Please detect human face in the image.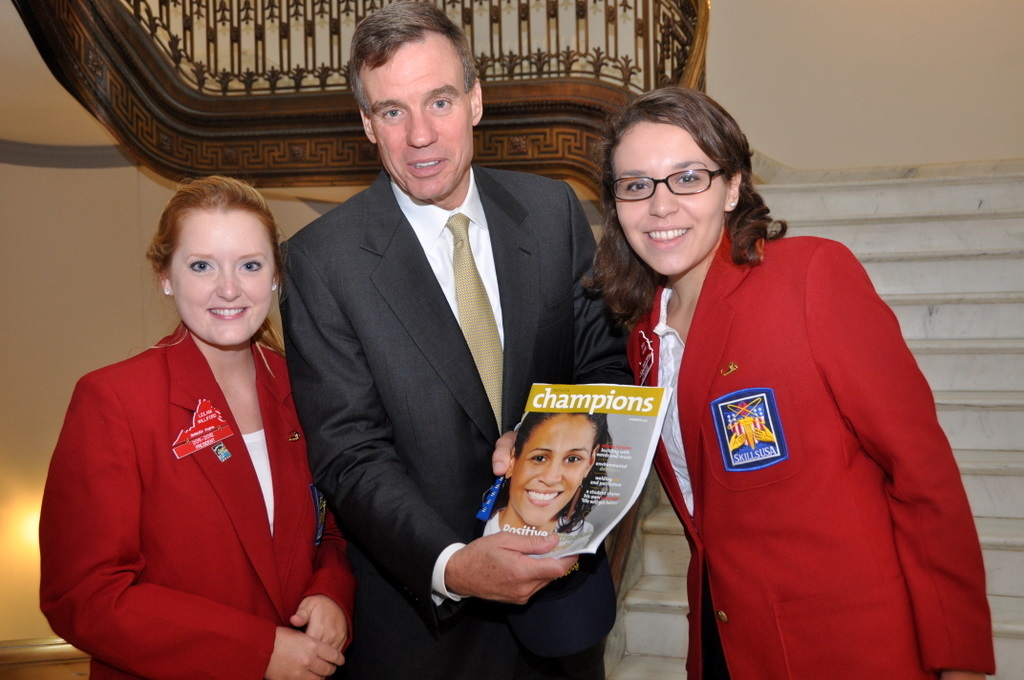
select_region(364, 42, 471, 198).
